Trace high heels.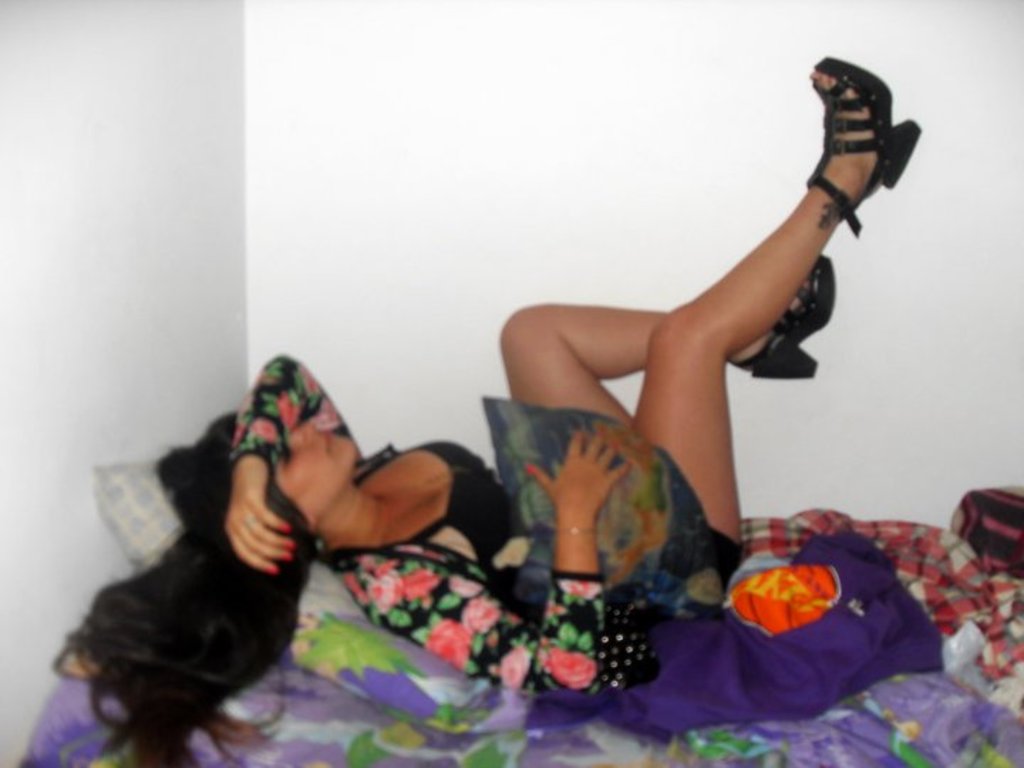
Traced to Rect(805, 51, 917, 238).
